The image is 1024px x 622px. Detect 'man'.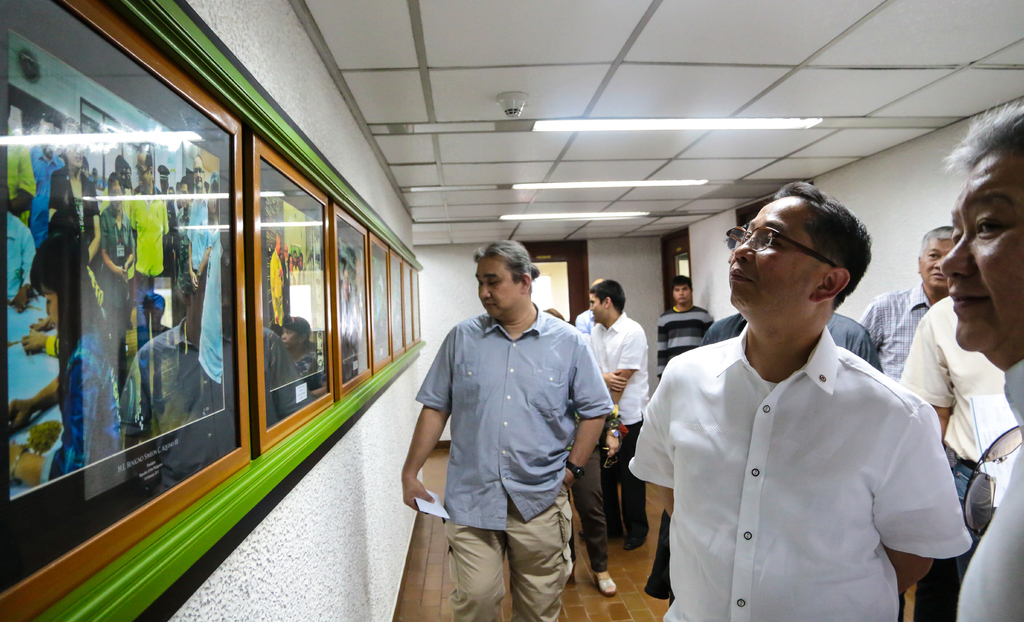
Detection: l=3, t=207, r=35, b=315.
